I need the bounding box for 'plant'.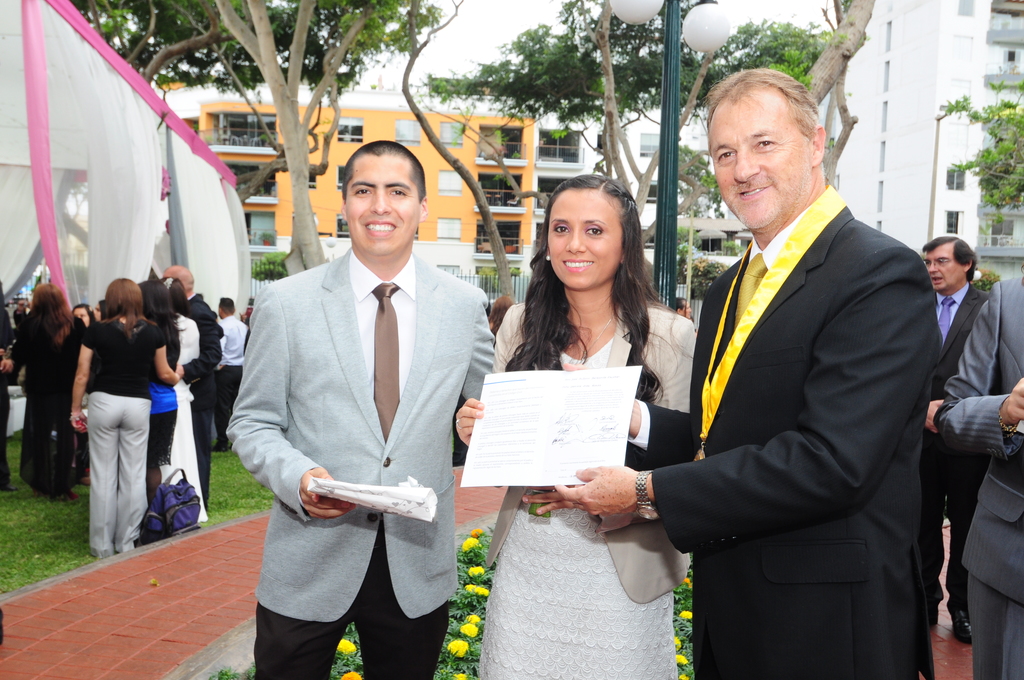
Here it is: 0 426 94 594.
